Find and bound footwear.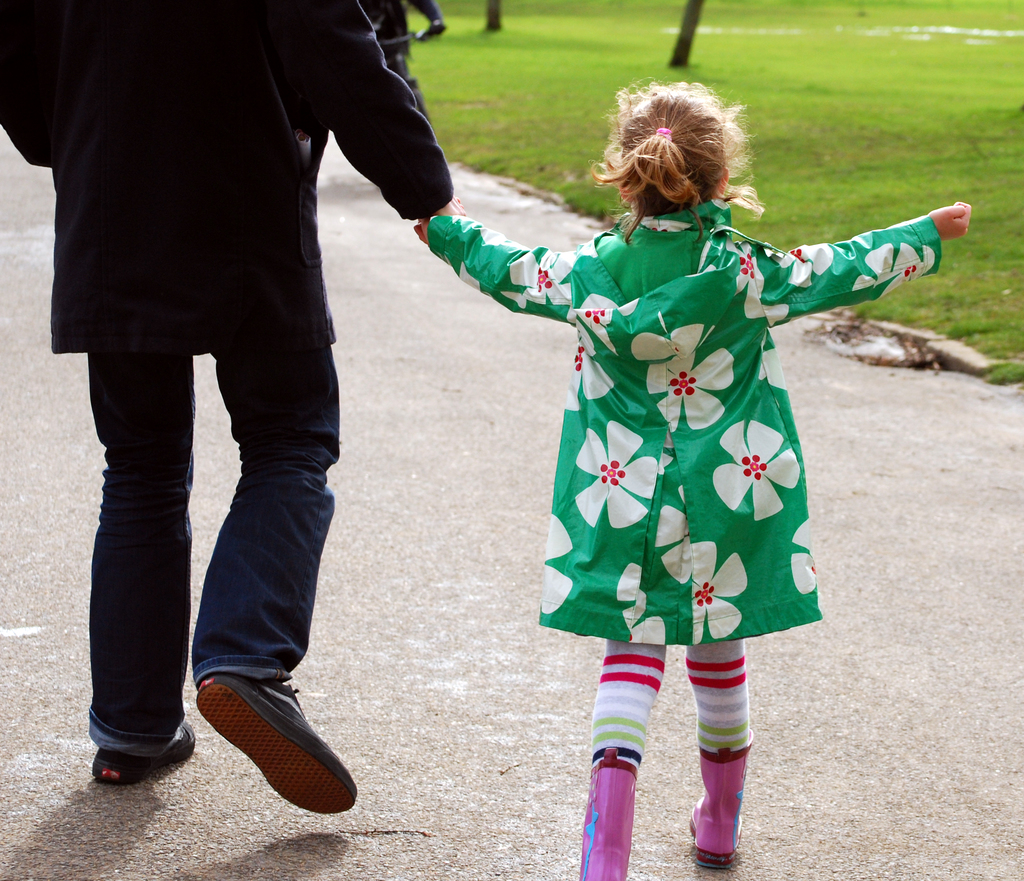
Bound: <bbox>177, 659, 353, 823</bbox>.
